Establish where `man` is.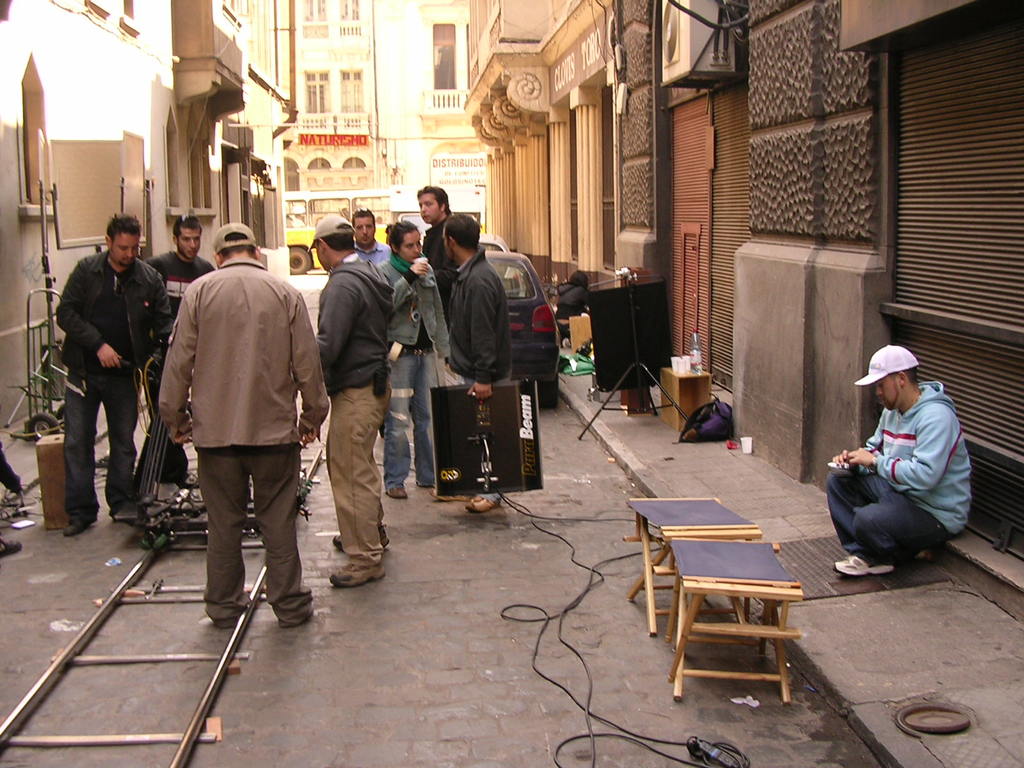
Established at 350:209:387:265.
